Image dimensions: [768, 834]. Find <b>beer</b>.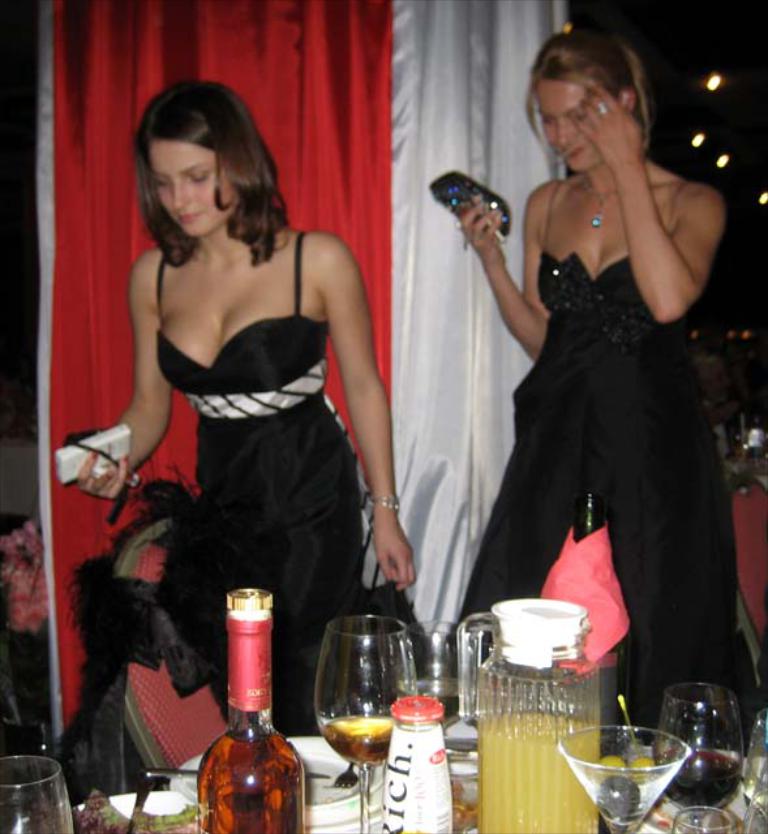
[325,710,389,771].
